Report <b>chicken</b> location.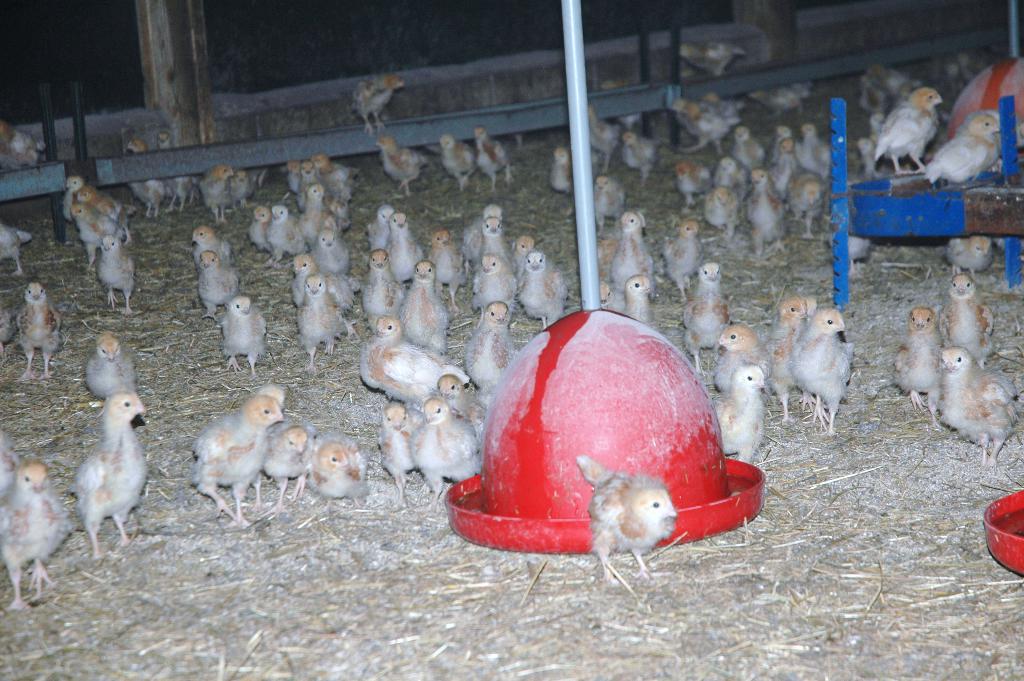
Report: detection(930, 348, 1022, 466).
